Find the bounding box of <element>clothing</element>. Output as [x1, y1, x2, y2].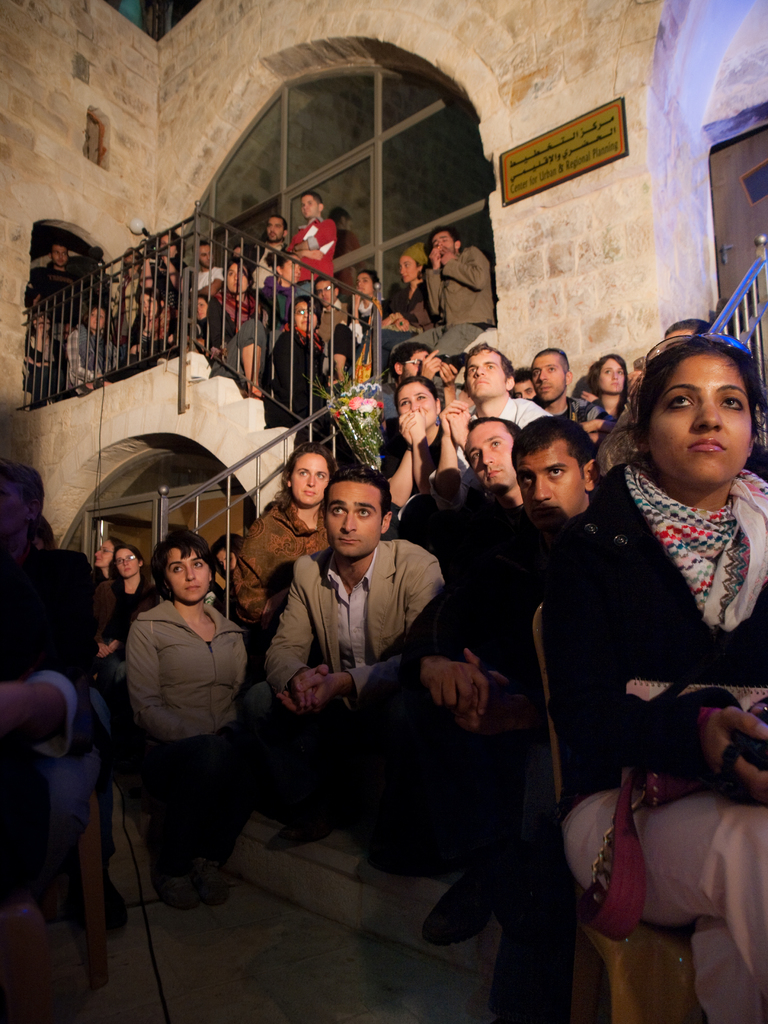
[243, 243, 284, 292].
